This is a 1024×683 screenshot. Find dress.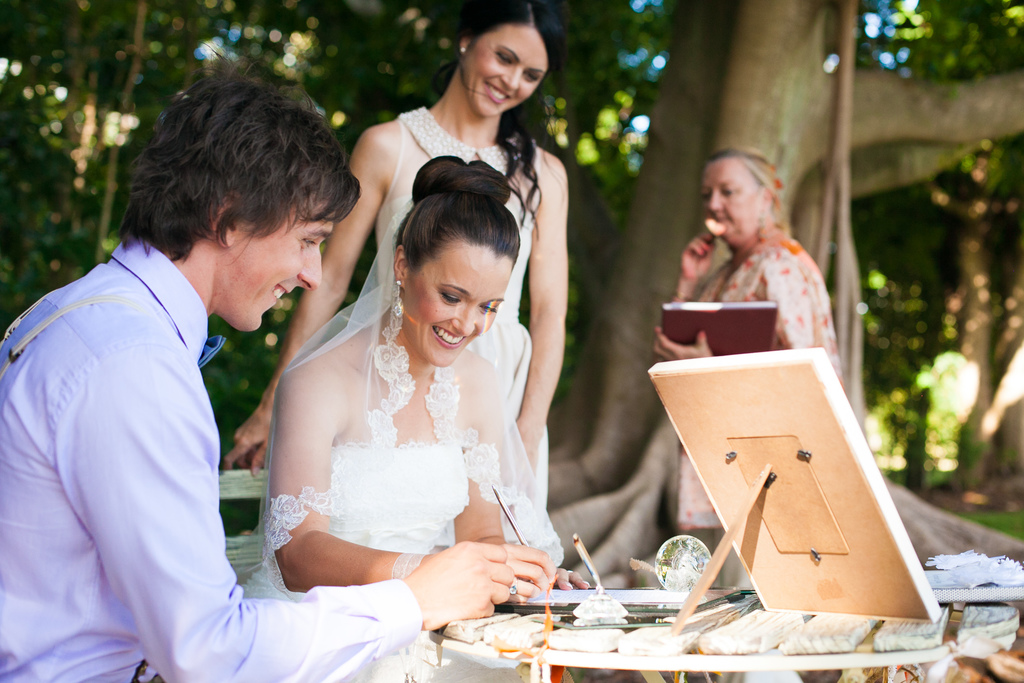
Bounding box: (left=237, top=342, right=564, bottom=602).
